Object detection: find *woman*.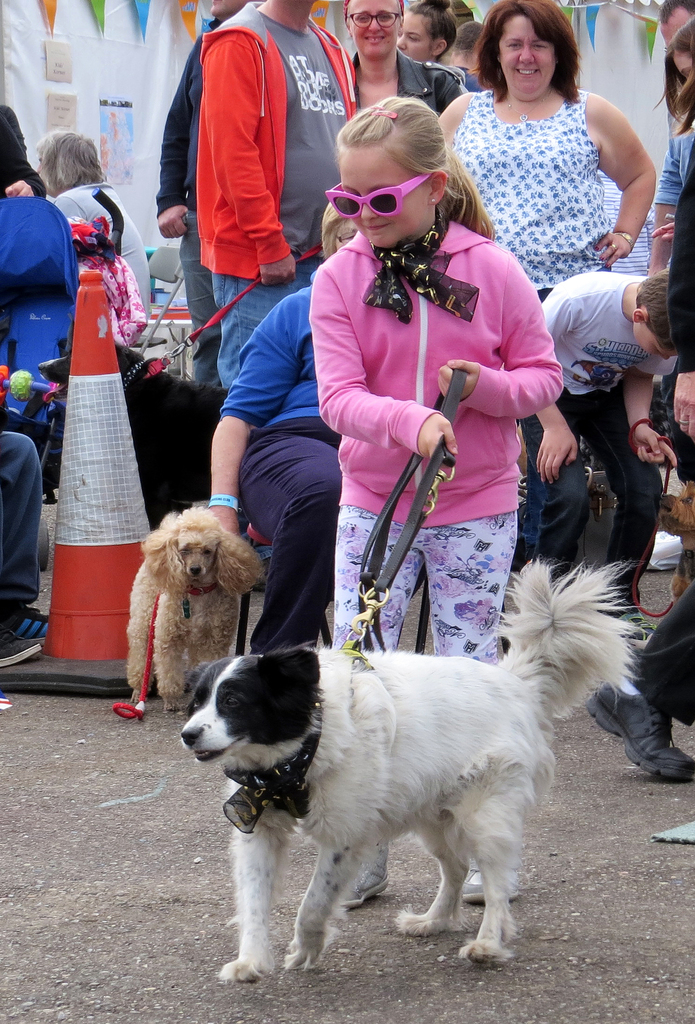
box=[432, 0, 662, 594].
